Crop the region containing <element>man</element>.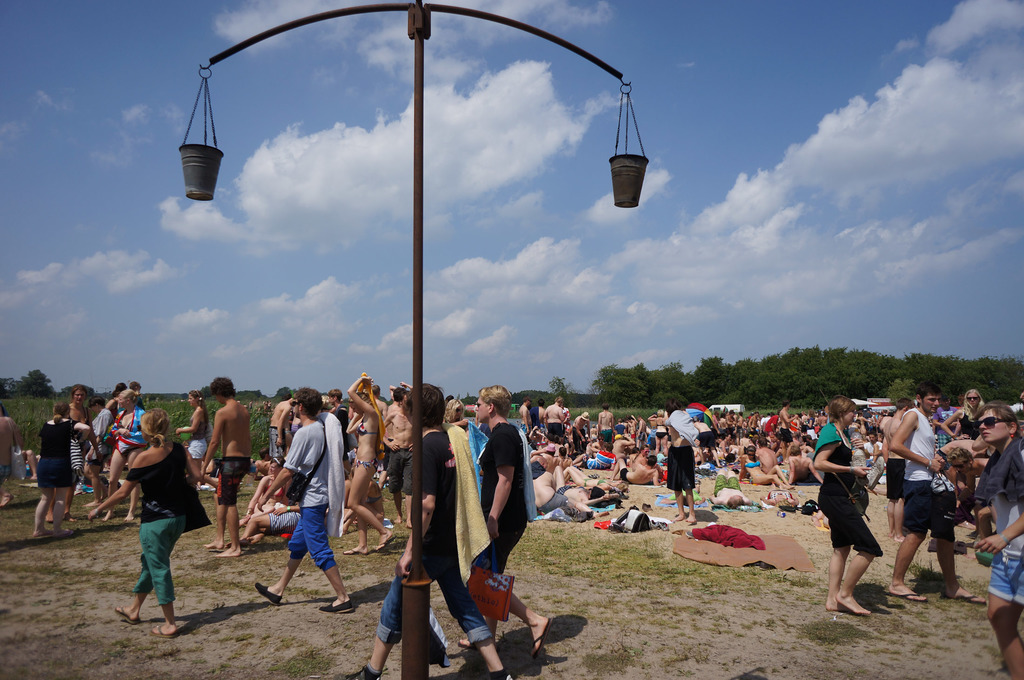
Crop region: rect(239, 499, 307, 539).
